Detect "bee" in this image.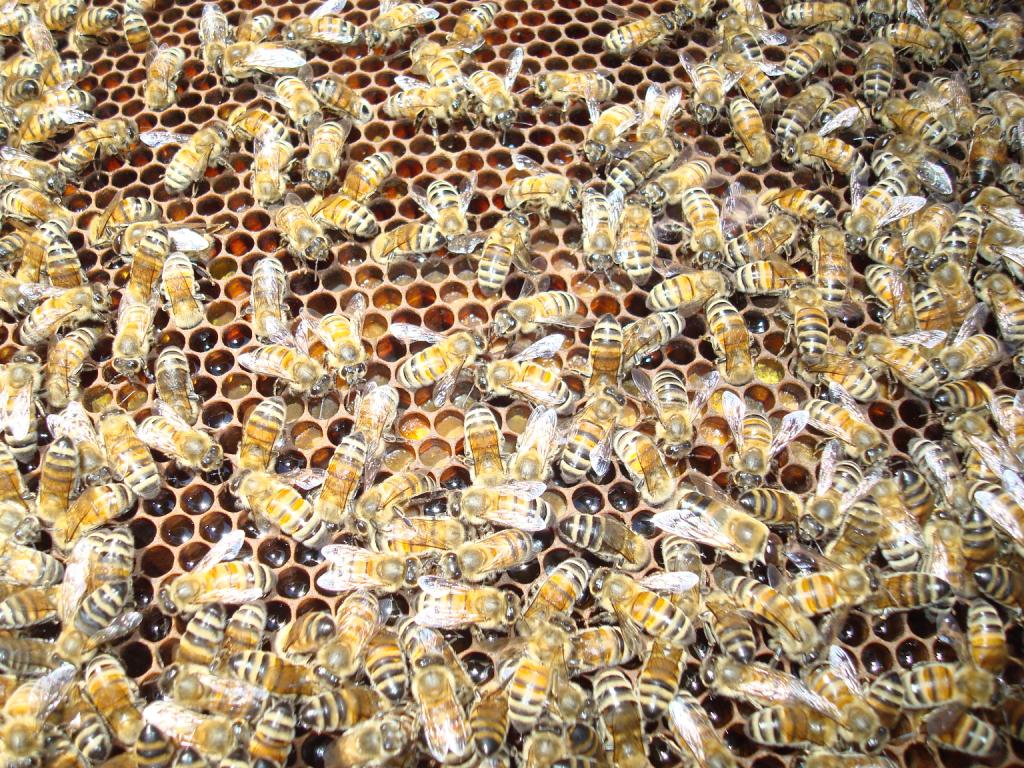
Detection: 462/46/534/131.
